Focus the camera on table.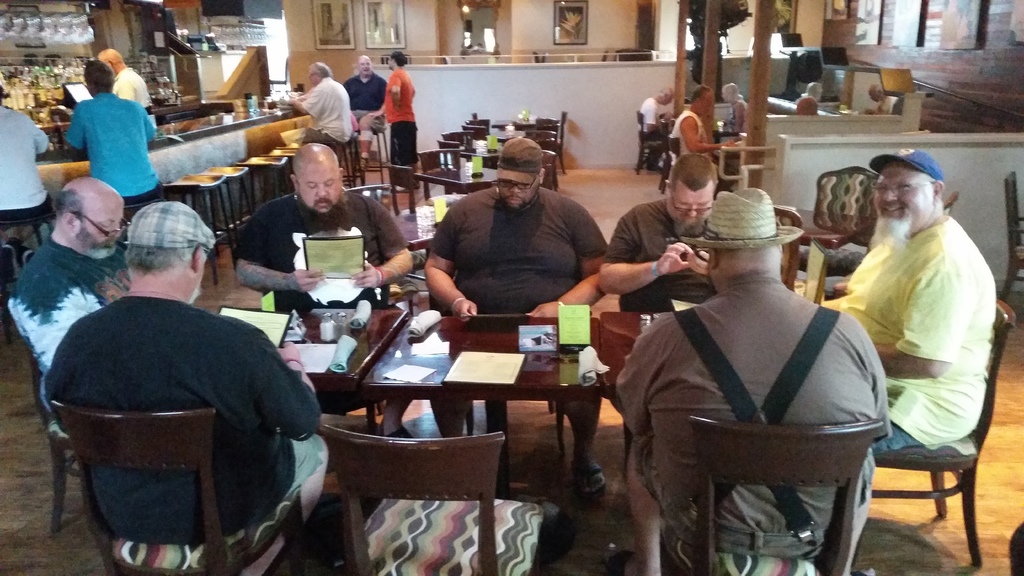
Focus region: {"x1": 588, "y1": 312, "x2": 696, "y2": 465}.
